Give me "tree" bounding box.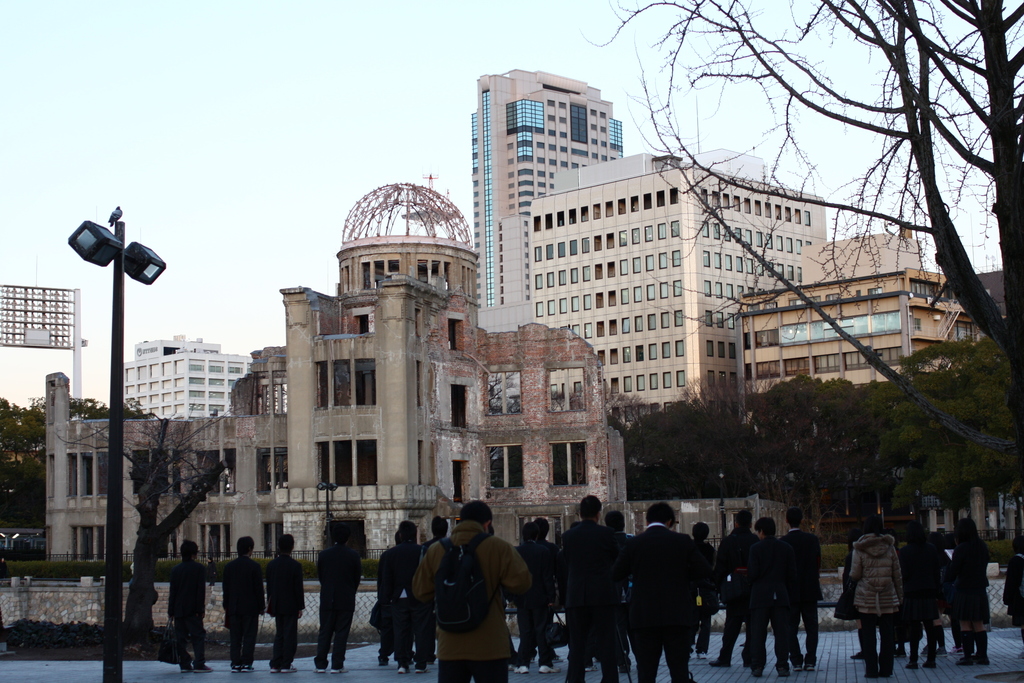
<box>35,399,246,652</box>.
